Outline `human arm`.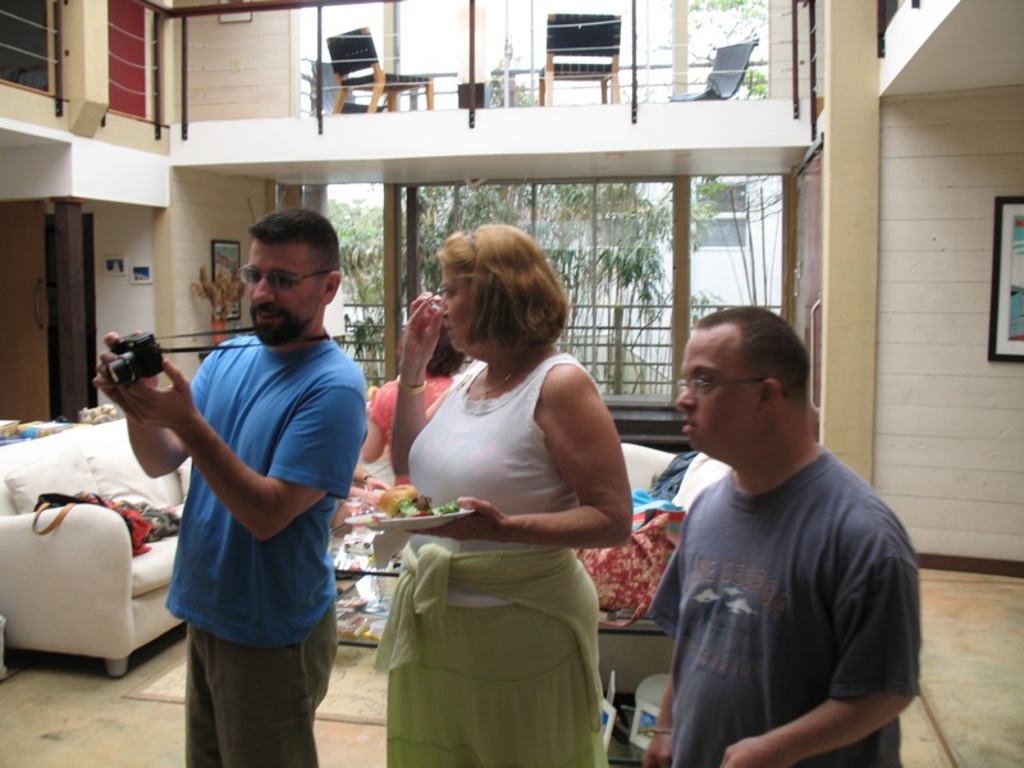
Outline: BBox(122, 352, 369, 541).
